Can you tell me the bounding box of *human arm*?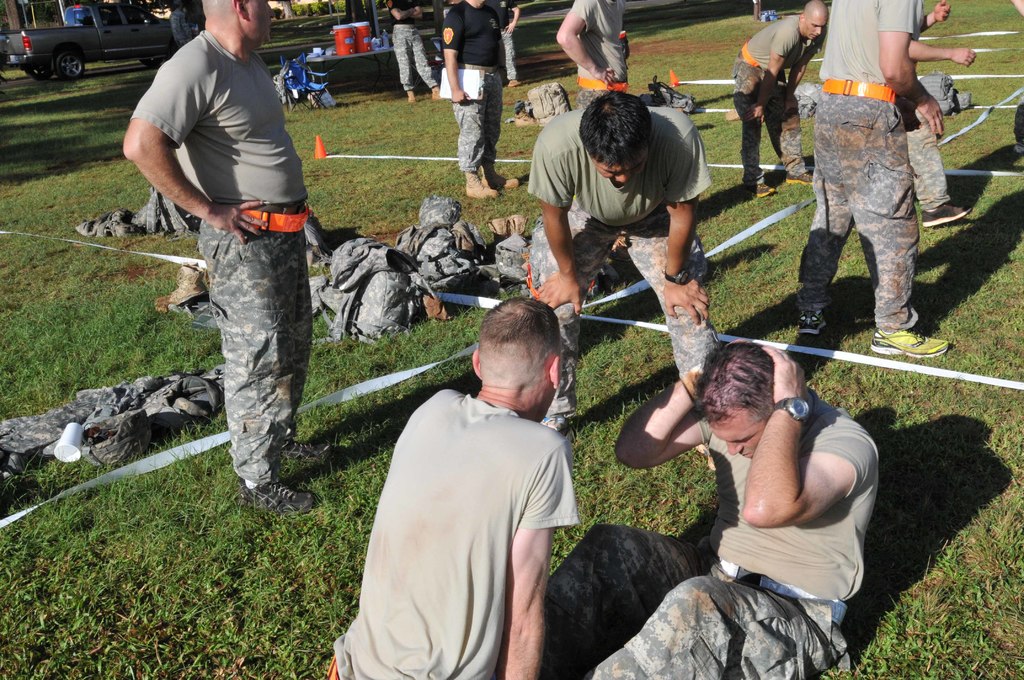
l=663, t=109, r=719, b=331.
